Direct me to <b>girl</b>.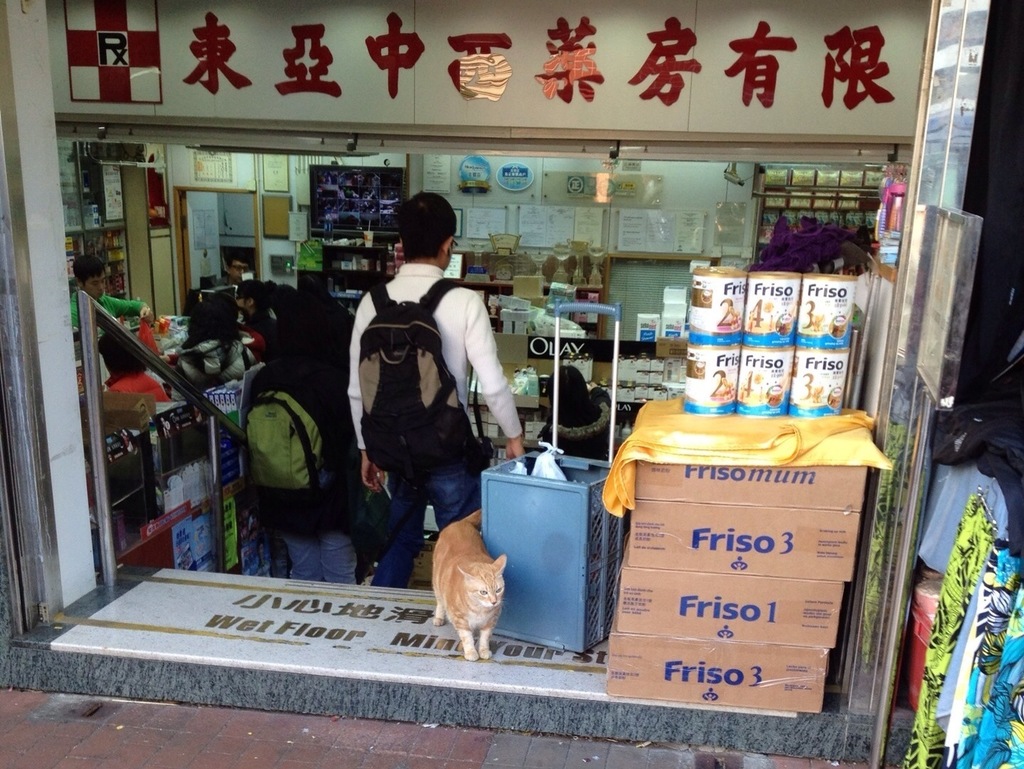
Direction: BBox(540, 366, 614, 462).
